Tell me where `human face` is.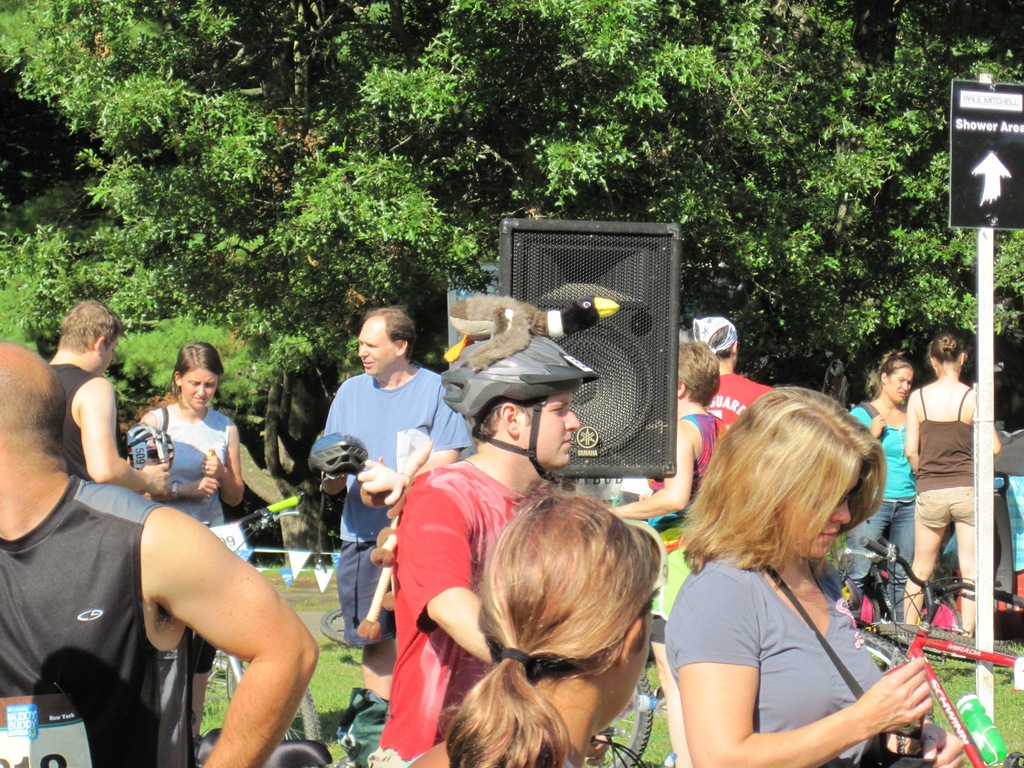
`human face` is at bbox=[185, 367, 218, 404].
